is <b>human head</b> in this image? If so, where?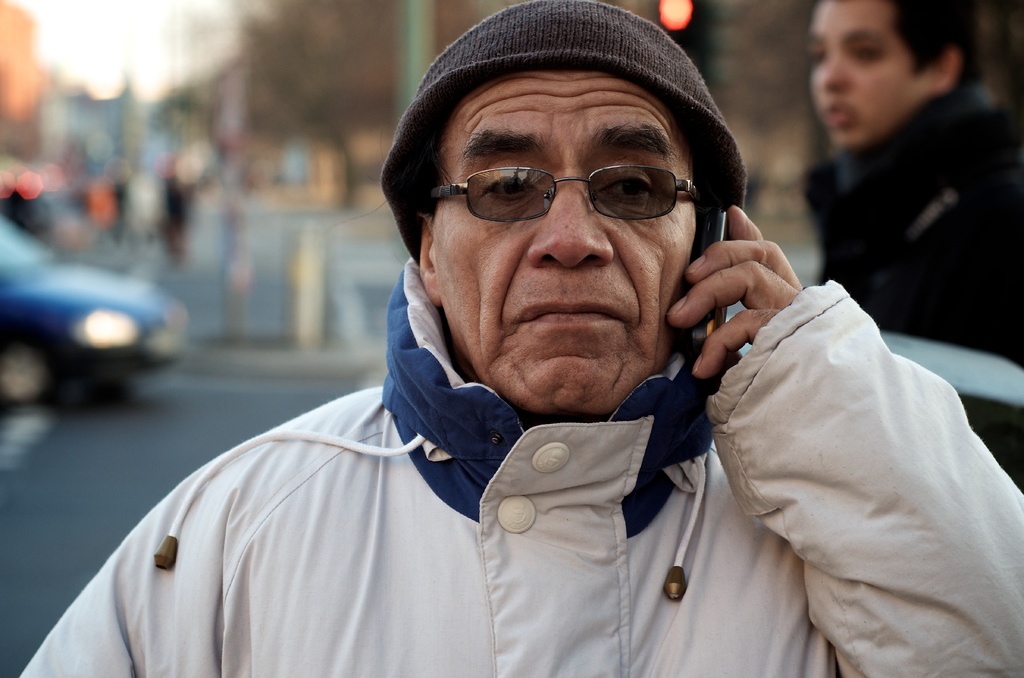
Yes, at BBox(396, 0, 737, 386).
